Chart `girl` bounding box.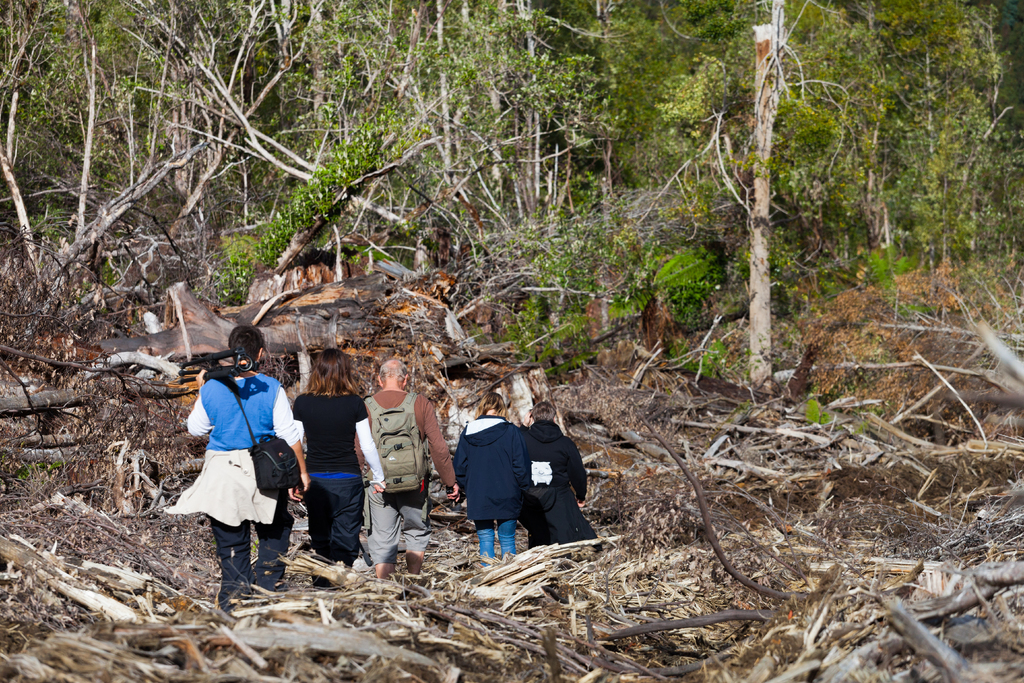
Charted: box(452, 393, 517, 567).
